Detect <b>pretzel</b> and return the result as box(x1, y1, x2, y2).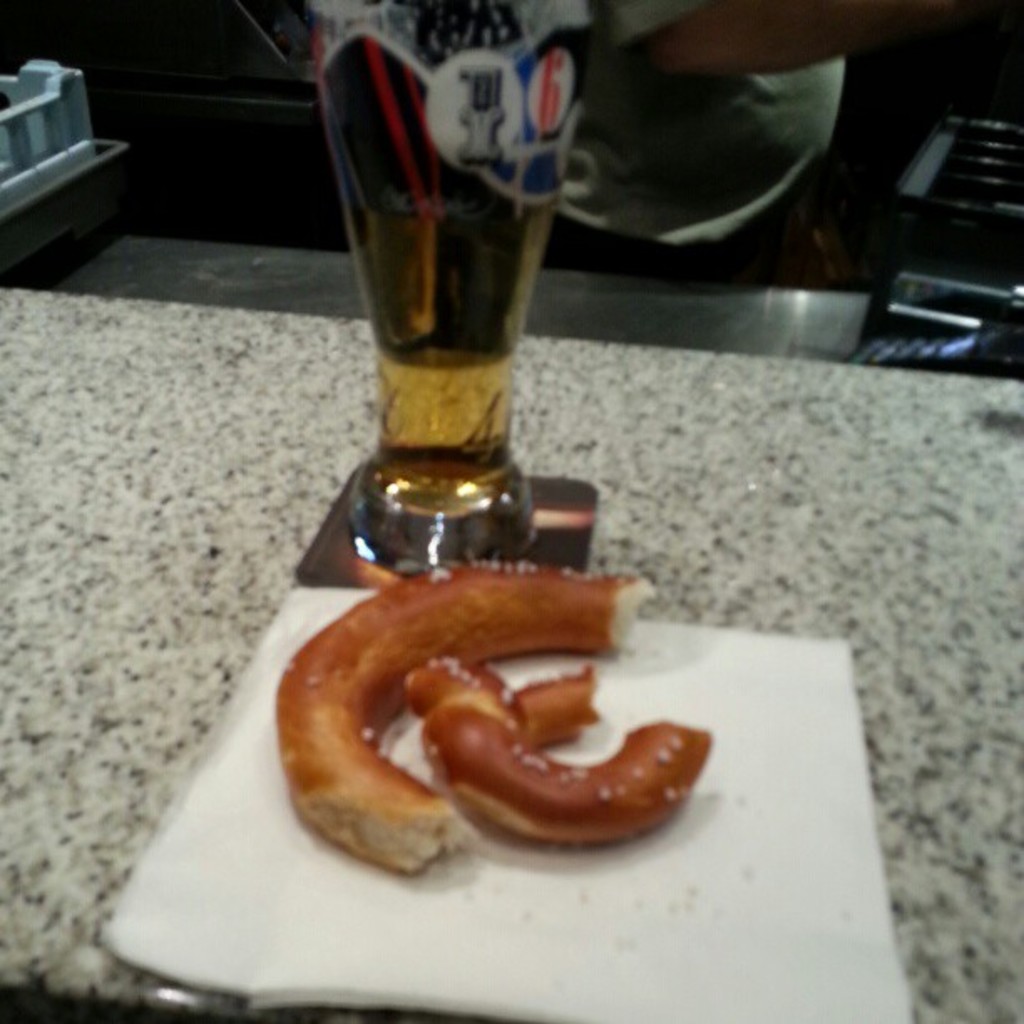
box(271, 564, 709, 875).
